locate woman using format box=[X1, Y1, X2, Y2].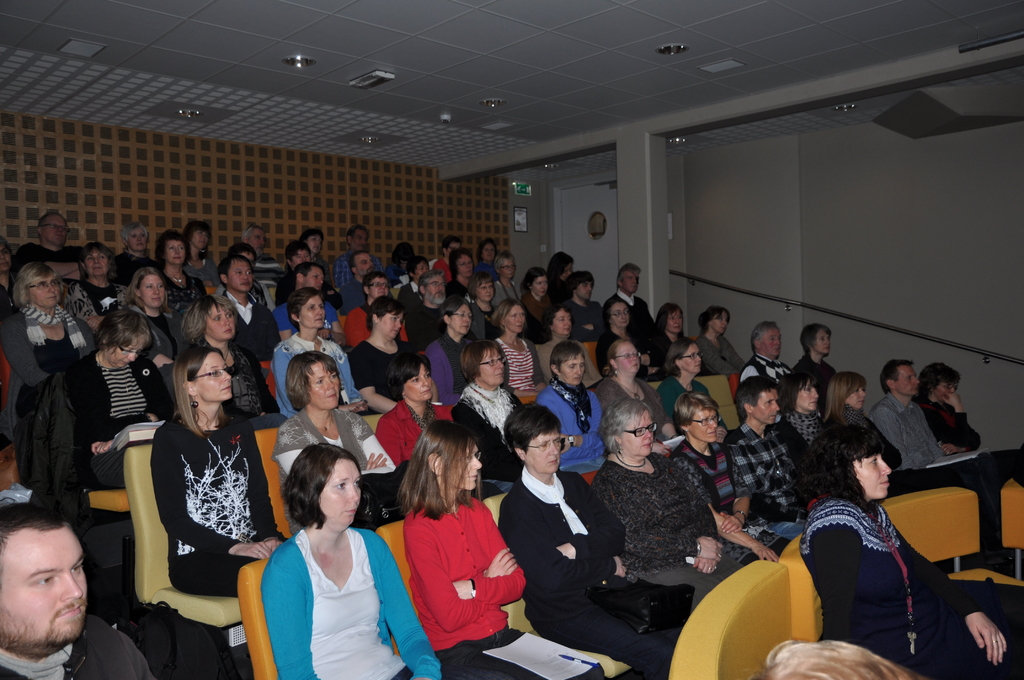
box=[786, 320, 845, 413].
